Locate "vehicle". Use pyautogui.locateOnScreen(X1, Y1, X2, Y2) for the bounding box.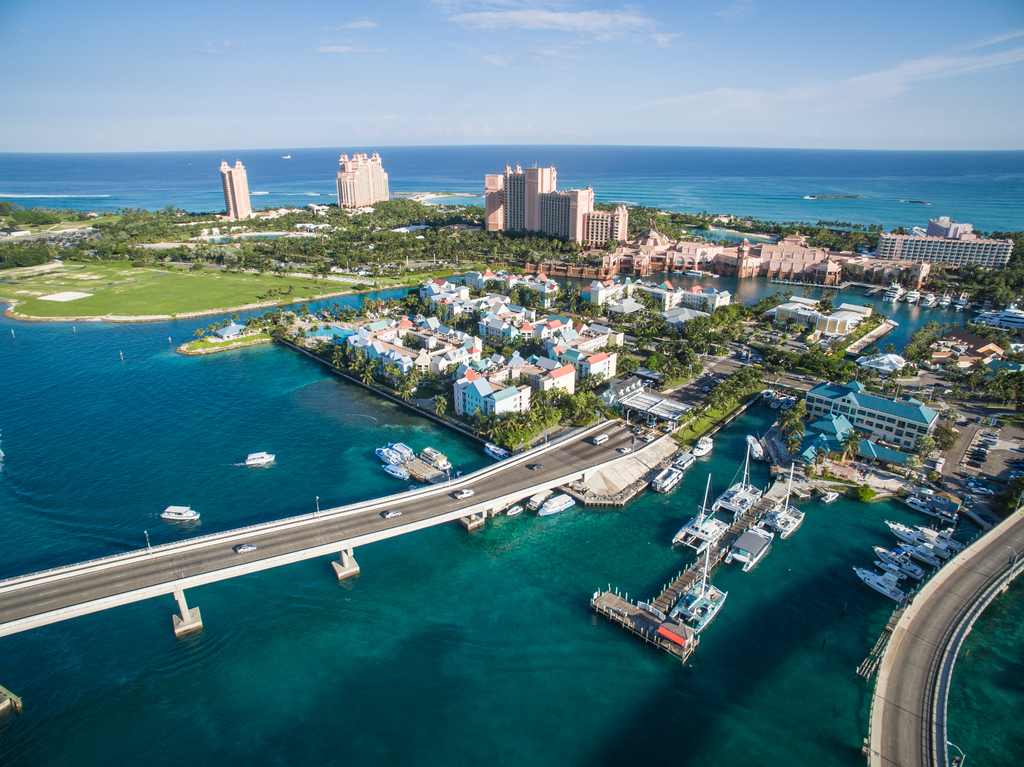
pyautogui.locateOnScreen(882, 278, 906, 305).
